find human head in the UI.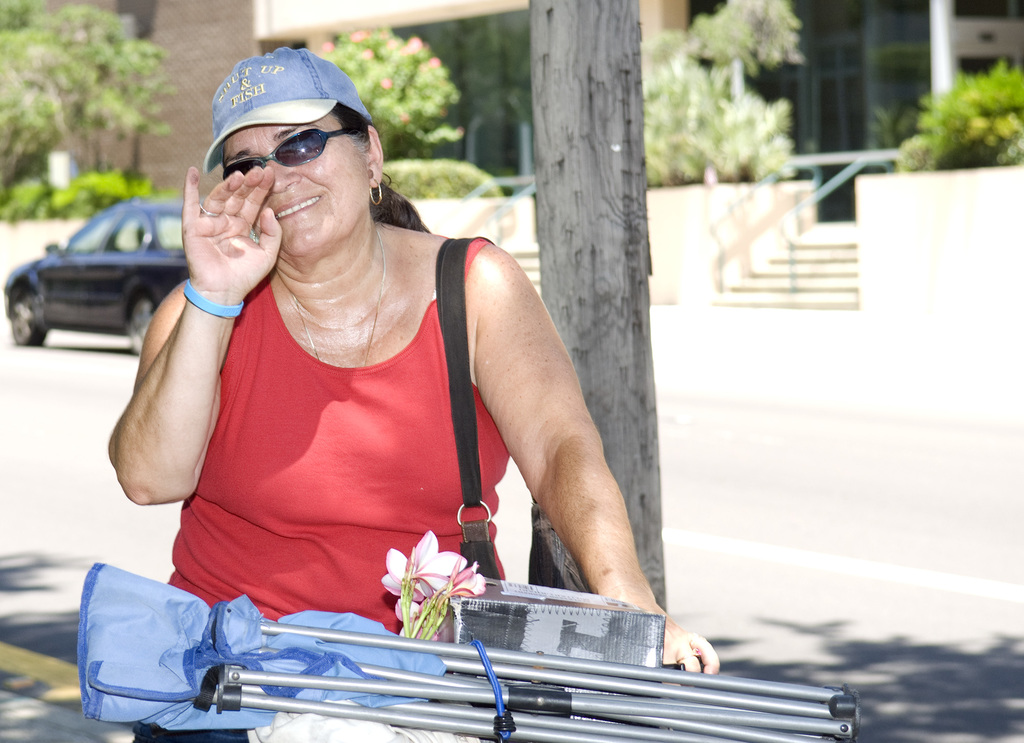
UI element at <box>191,70,367,281</box>.
